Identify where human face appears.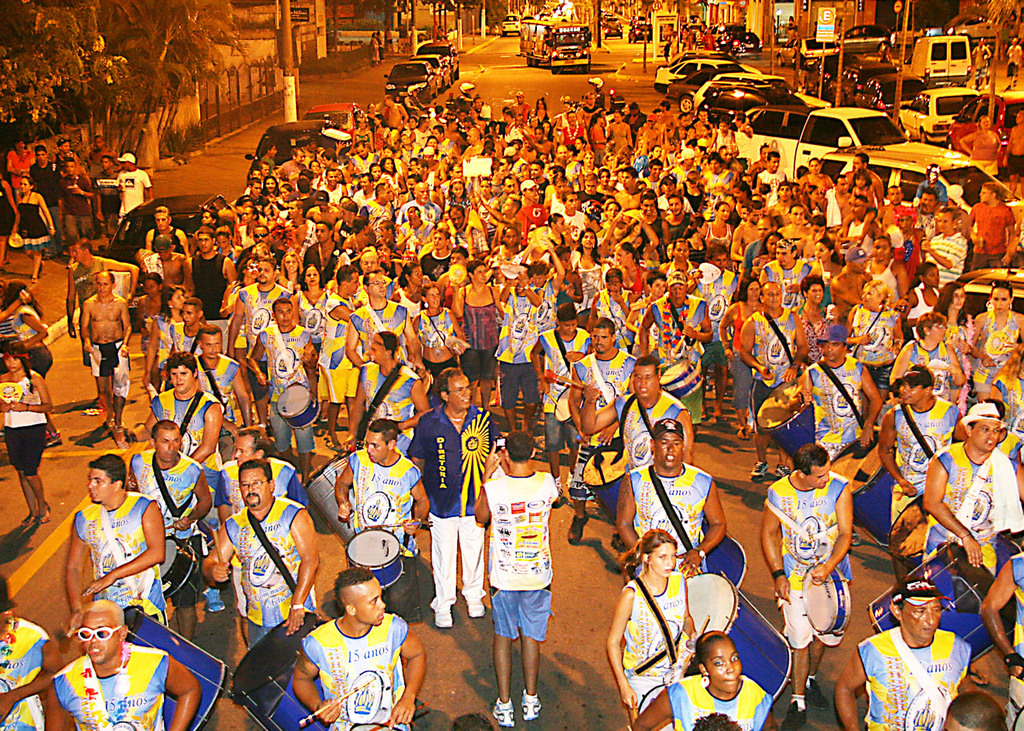
Appears at 200, 332, 220, 358.
